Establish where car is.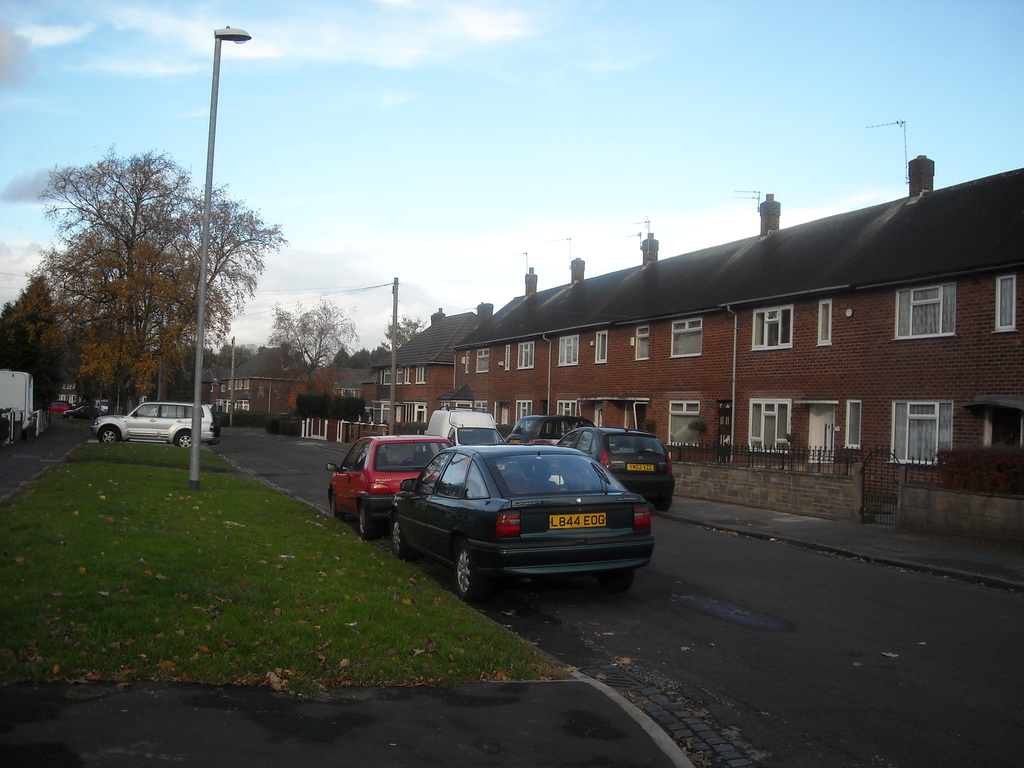
Established at (323,433,456,529).
